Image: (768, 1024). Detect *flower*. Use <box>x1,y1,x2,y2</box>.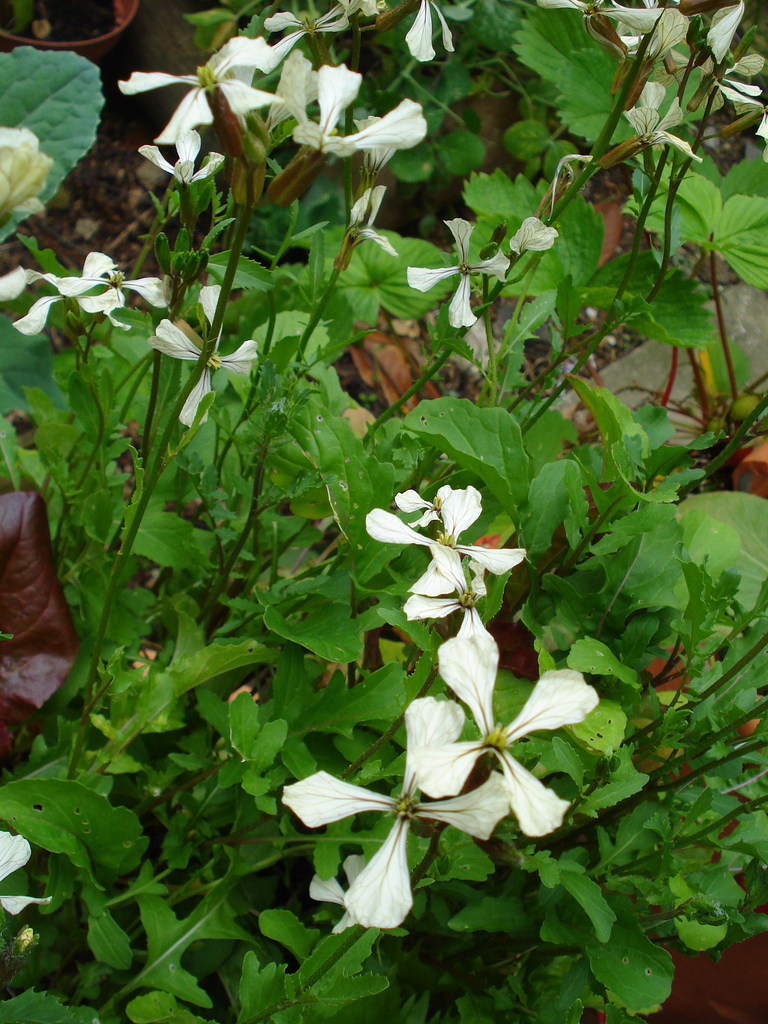
<box>550,152,597,219</box>.
